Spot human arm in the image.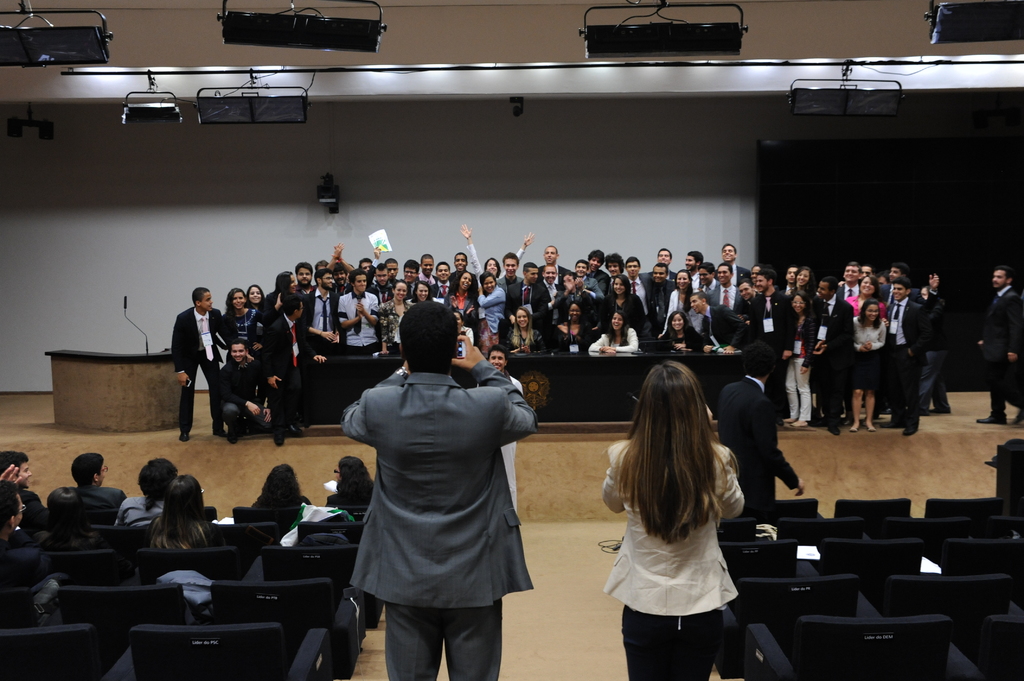
human arm found at <box>212,376,261,415</box>.
